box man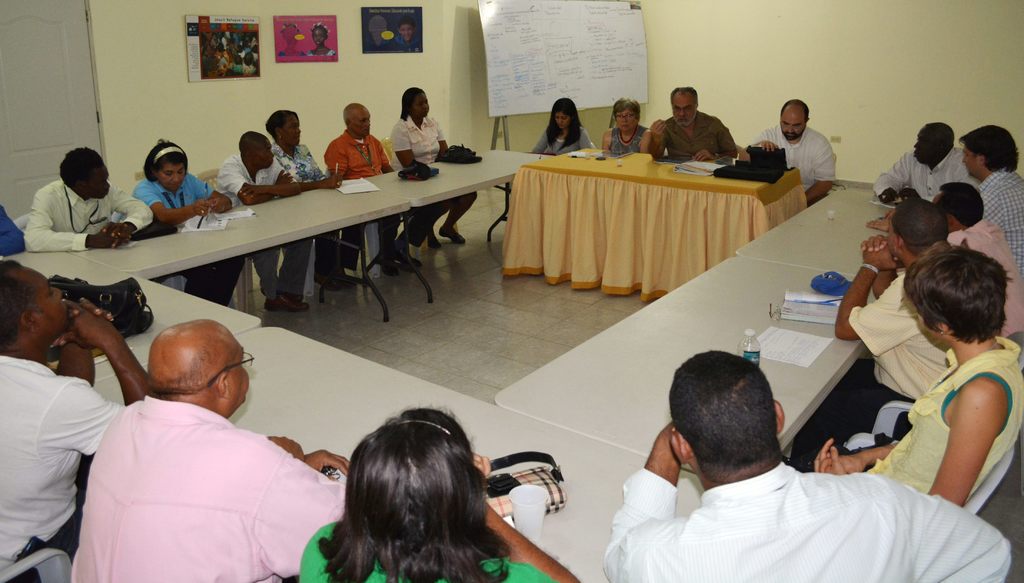
bbox=(750, 95, 846, 210)
